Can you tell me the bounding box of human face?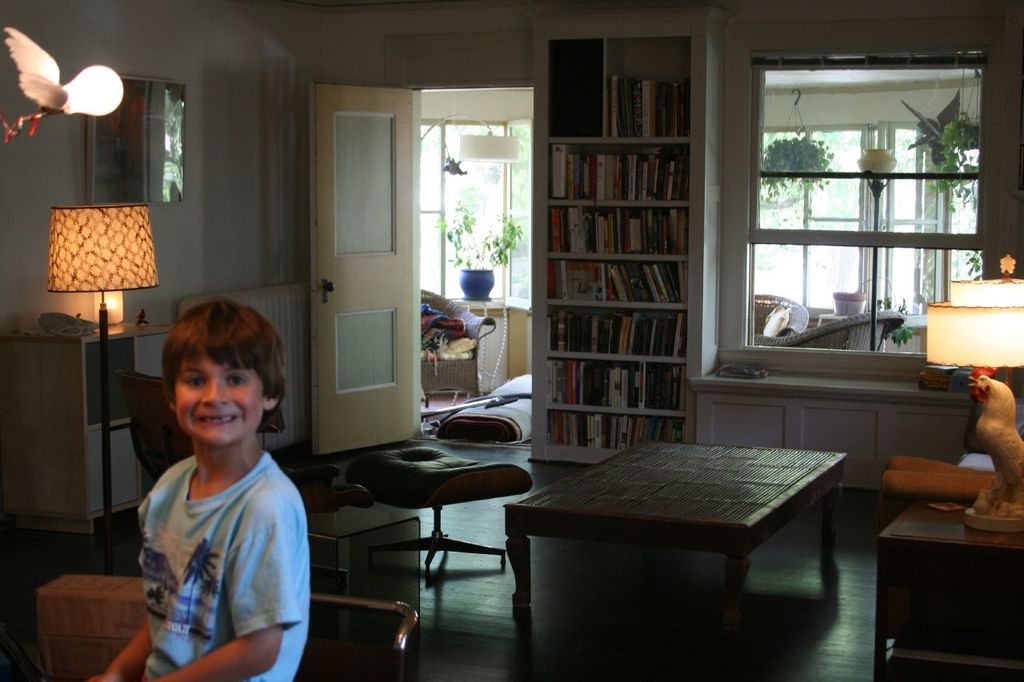
left=181, top=348, right=265, bottom=443.
